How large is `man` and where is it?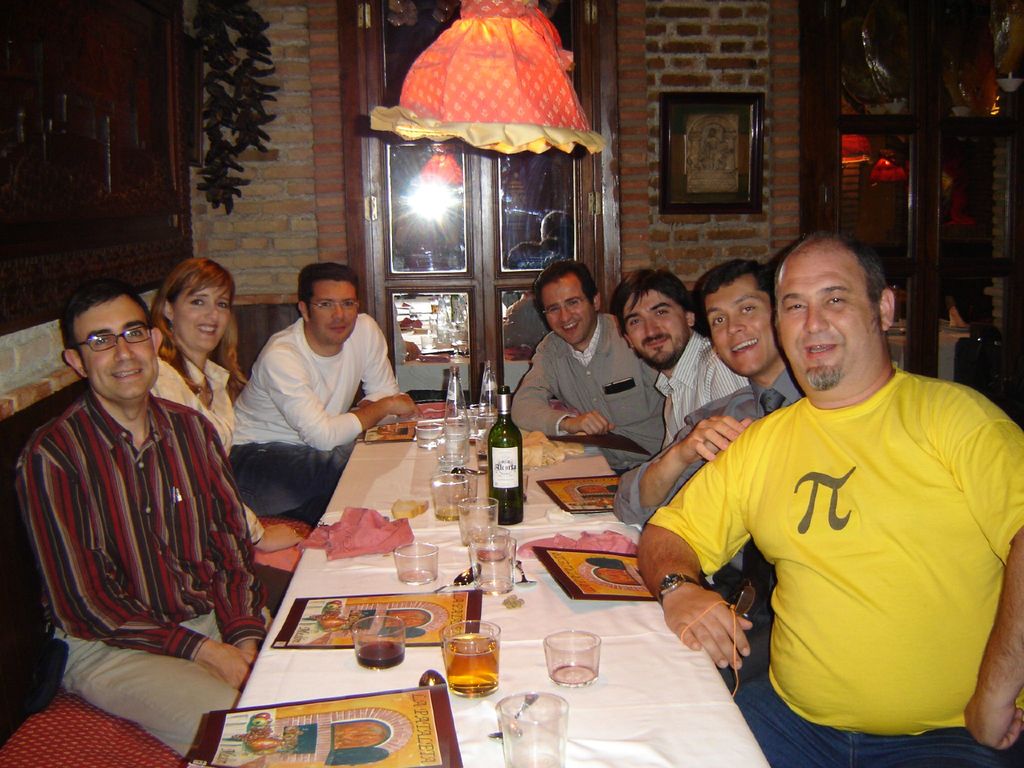
Bounding box: bbox=(227, 262, 420, 531).
